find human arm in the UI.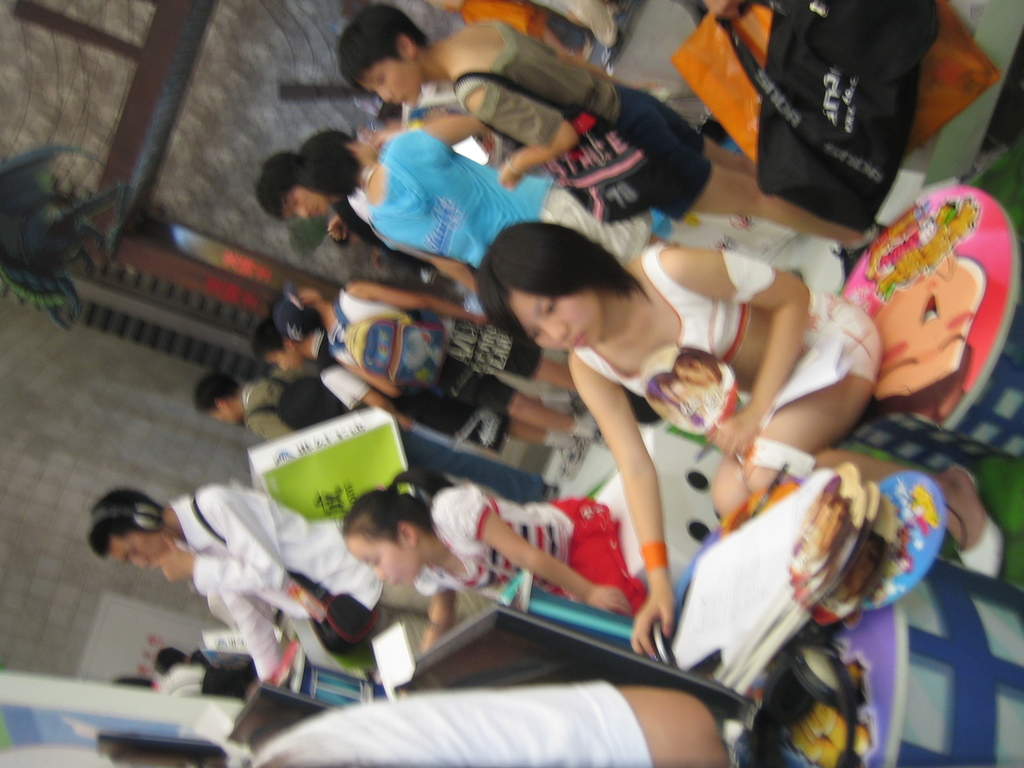
UI element at (x1=241, y1=414, x2=294, y2=442).
